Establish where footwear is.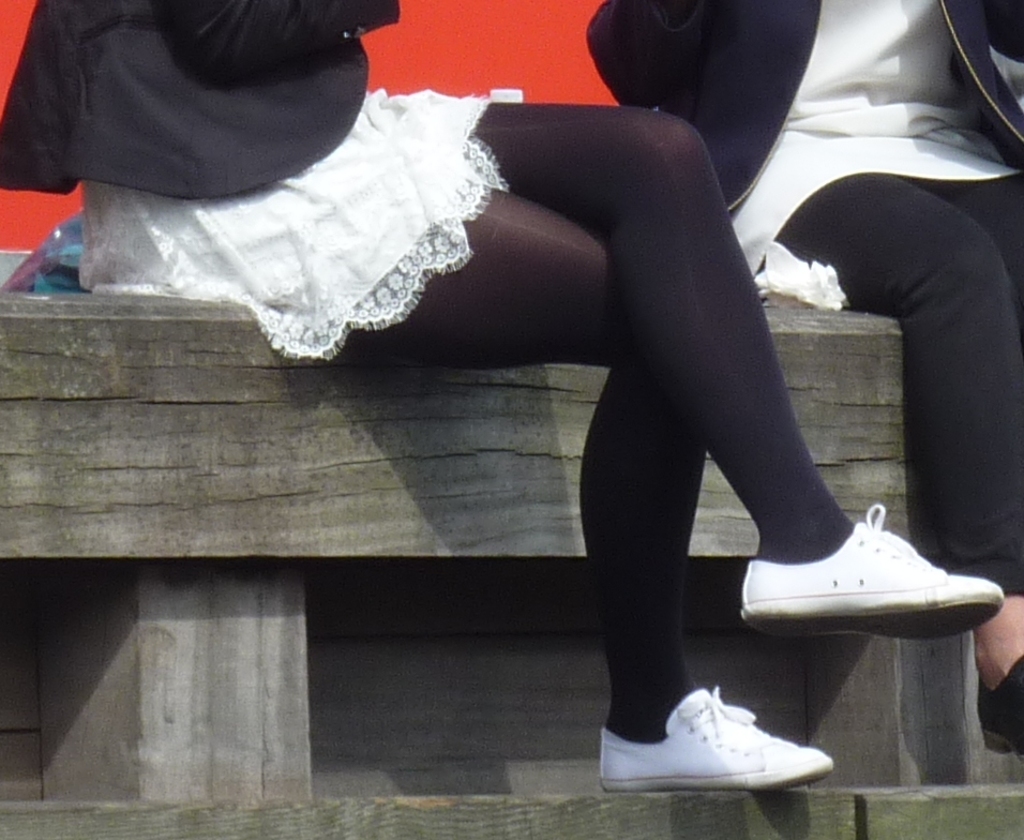
Established at l=731, t=515, r=982, b=648.
